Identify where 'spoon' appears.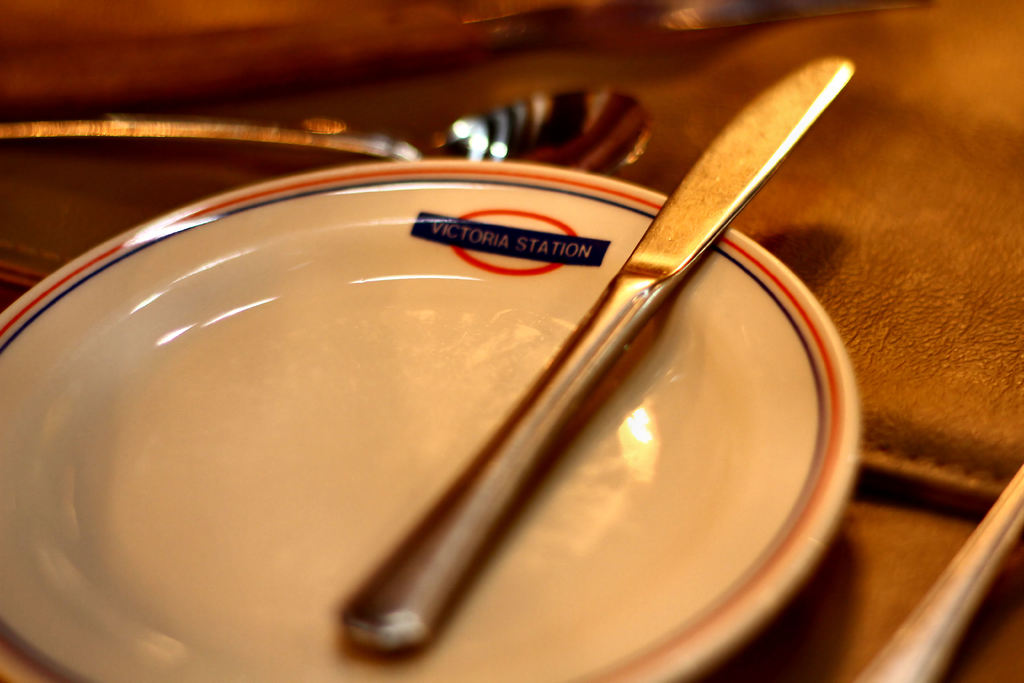
Appears at 0, 88, 649, 178.
